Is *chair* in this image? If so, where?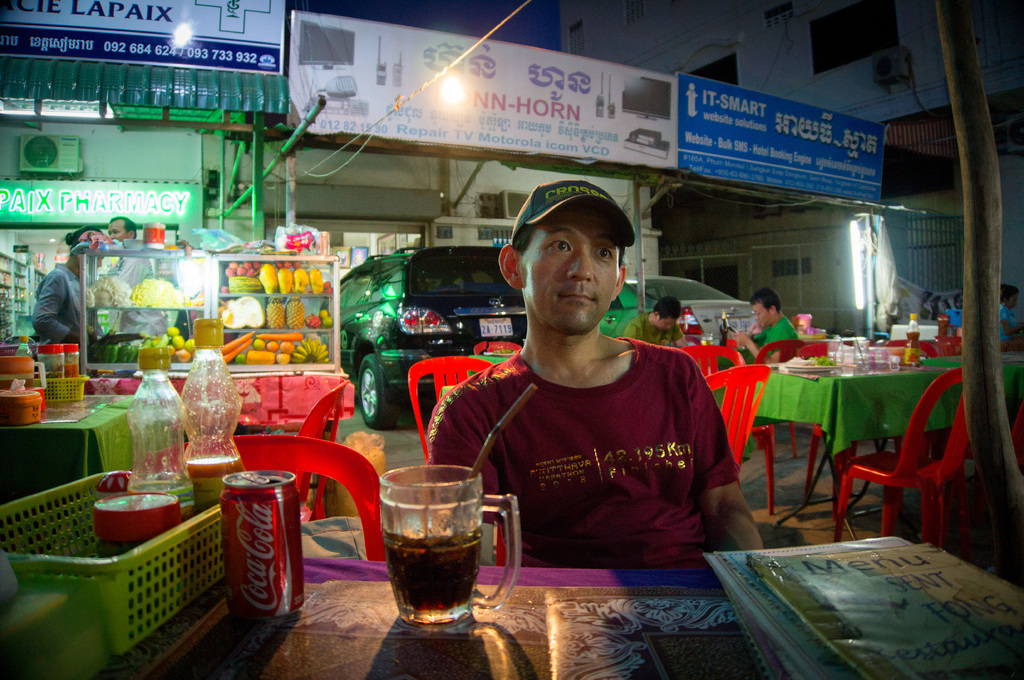
Yes, at bbox(286, 381, 346, 523).
